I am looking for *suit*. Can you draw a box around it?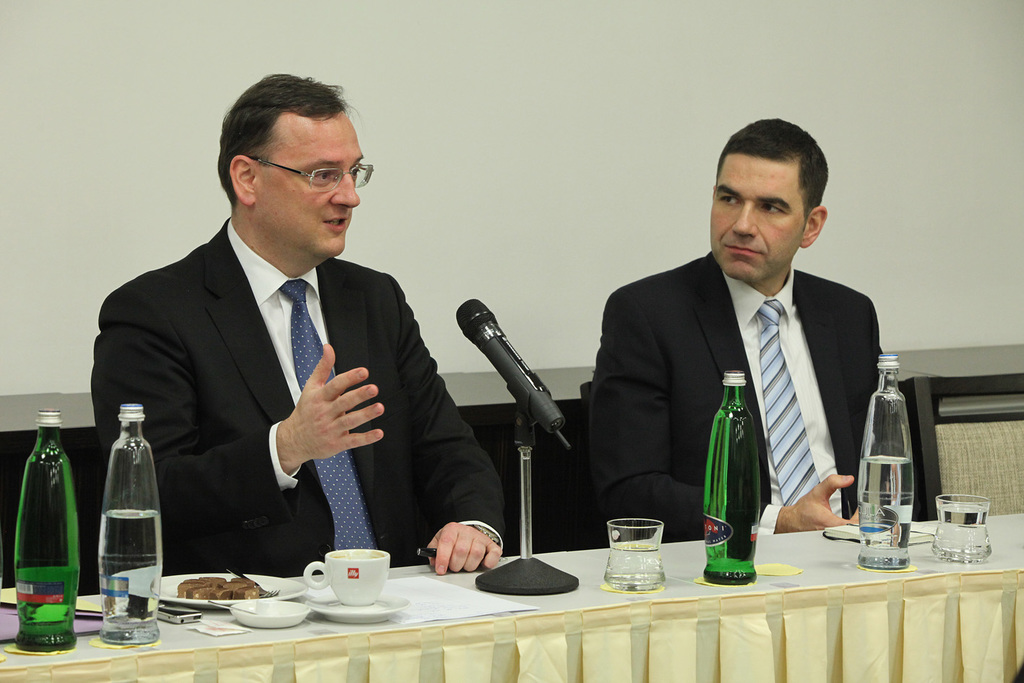
Sure, the bounding box is crop(87, 142, 467, 593).
